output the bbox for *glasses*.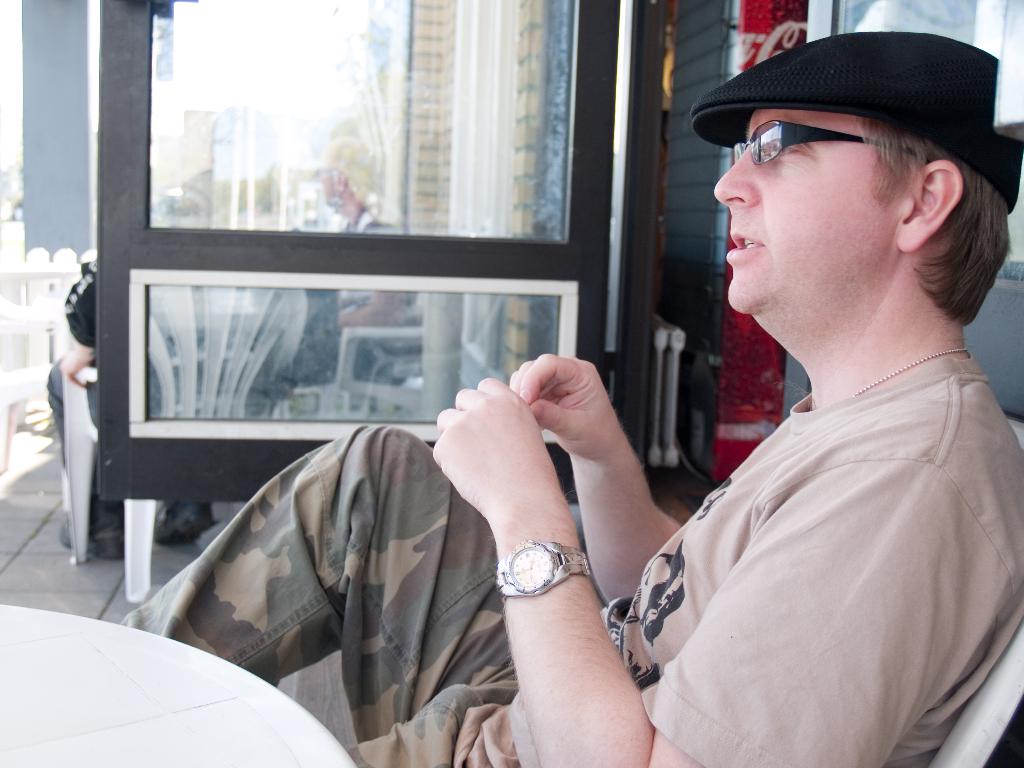
rect(721, 111, 872, 173).
